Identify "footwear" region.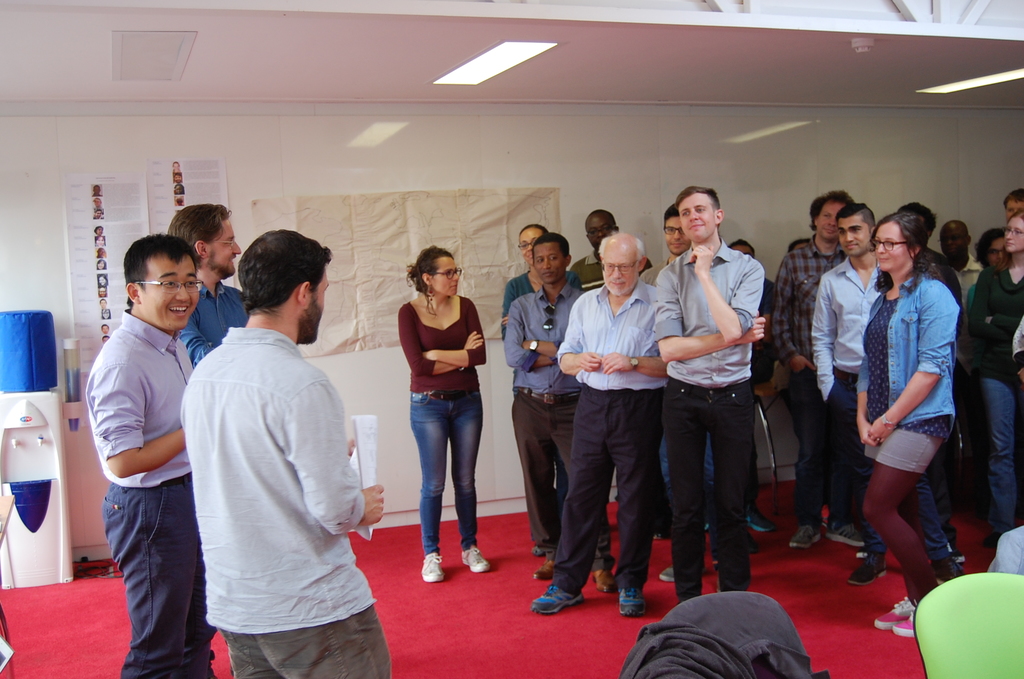
Region: left=877, top=593, right=910, bottom=623.
